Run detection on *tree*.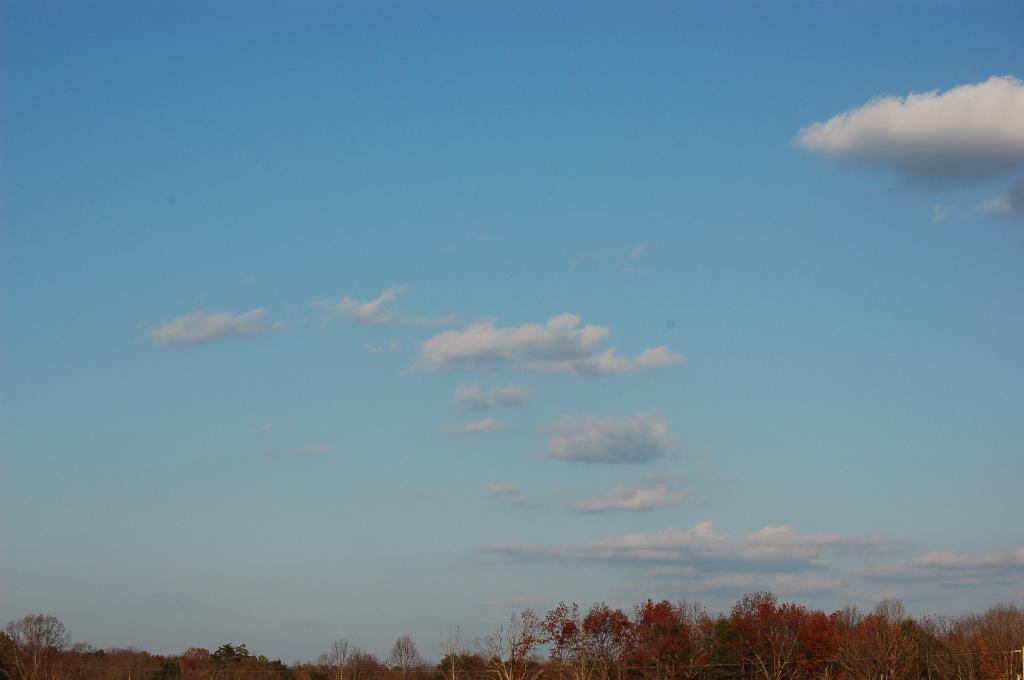
Result: left=378, top=633, right=437, bottom=679.
